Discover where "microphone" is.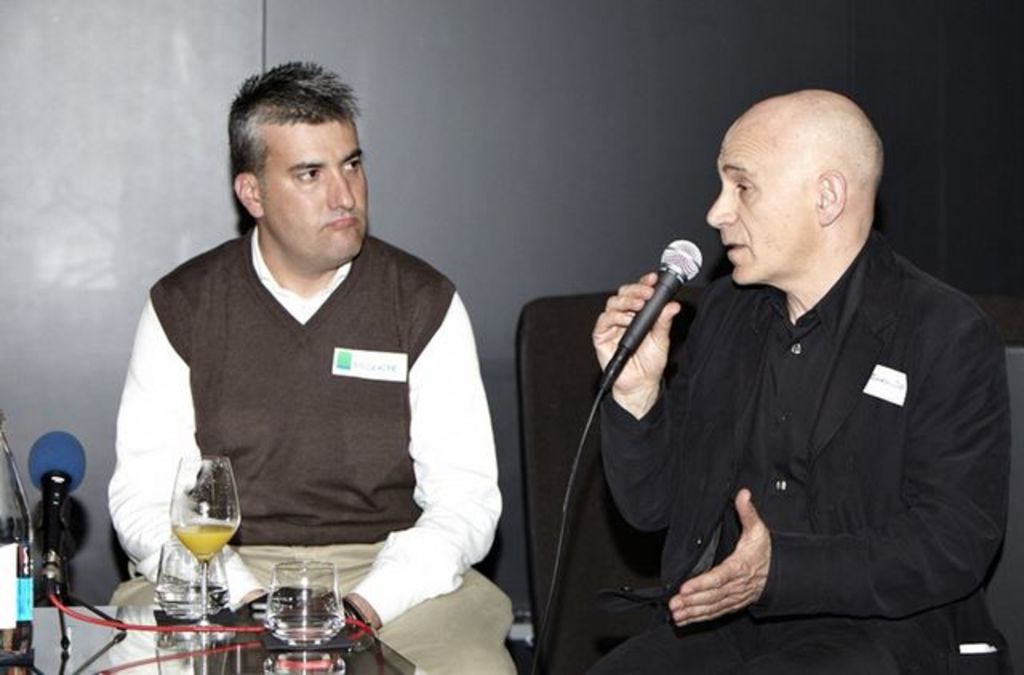
Discovered at 619, 235, 707, 355.
